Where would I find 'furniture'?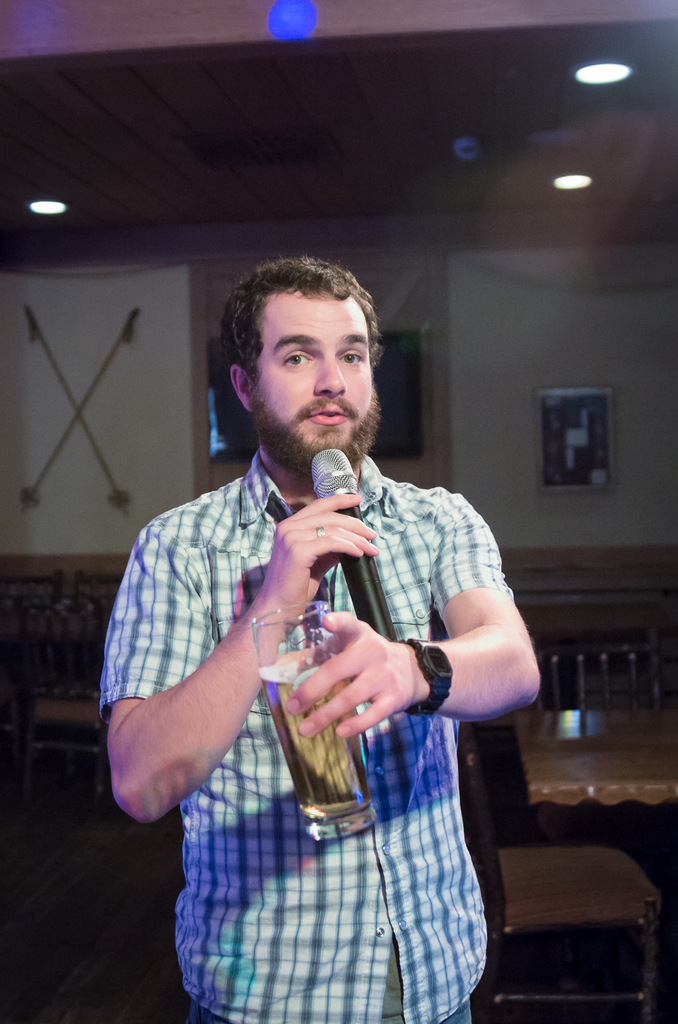
At {"left": 8, "top": 570, "right": 123, "bottom": 813}.
